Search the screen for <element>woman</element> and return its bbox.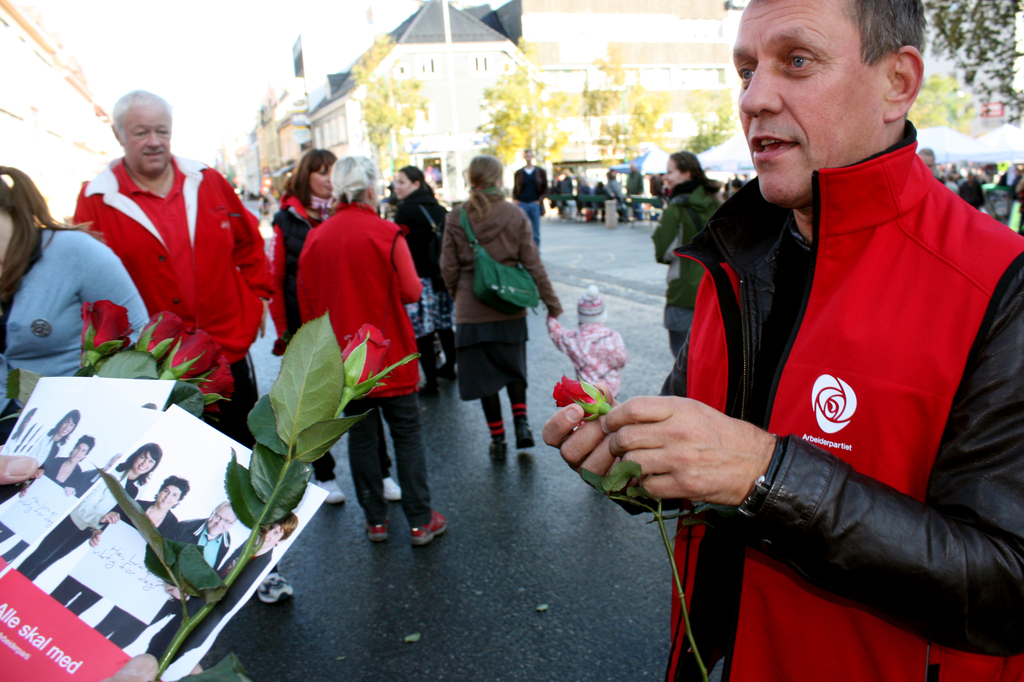
Found: region(603, 165, 633, 225).
